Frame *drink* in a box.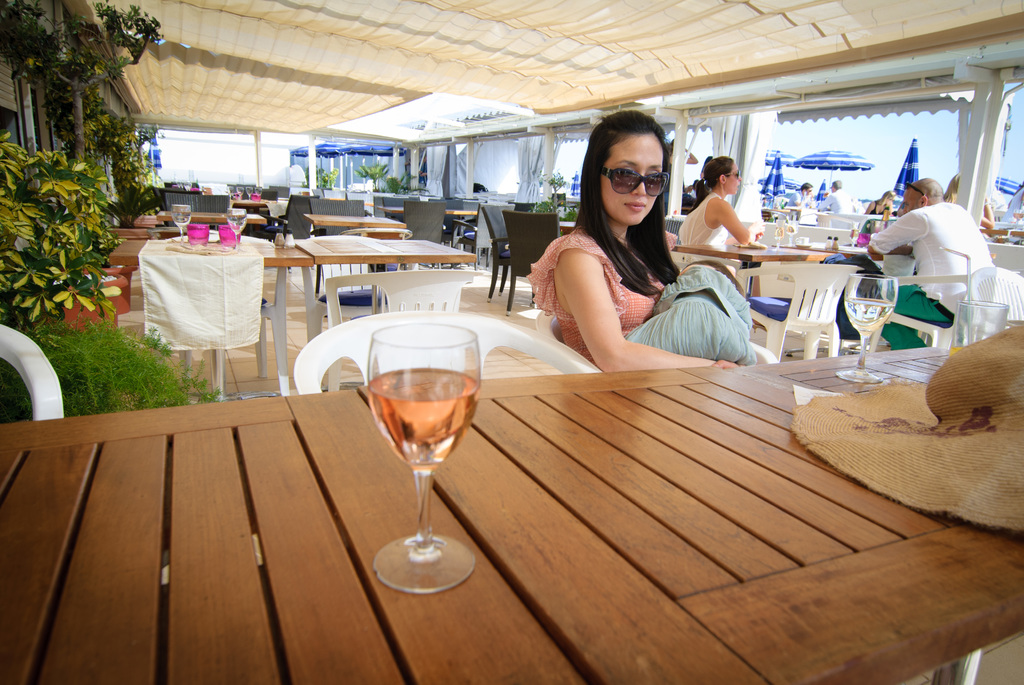
l=786, t=226, r=798, b=236.
